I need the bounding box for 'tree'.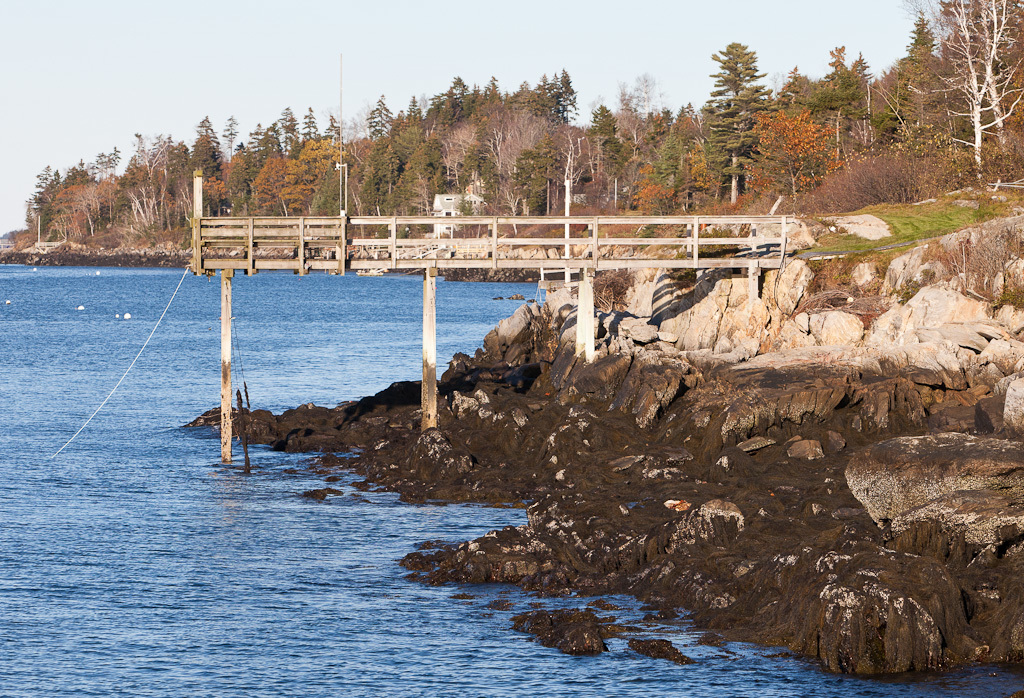
Here it is: <bbox>495, 66, 539, 207</bbox>.
